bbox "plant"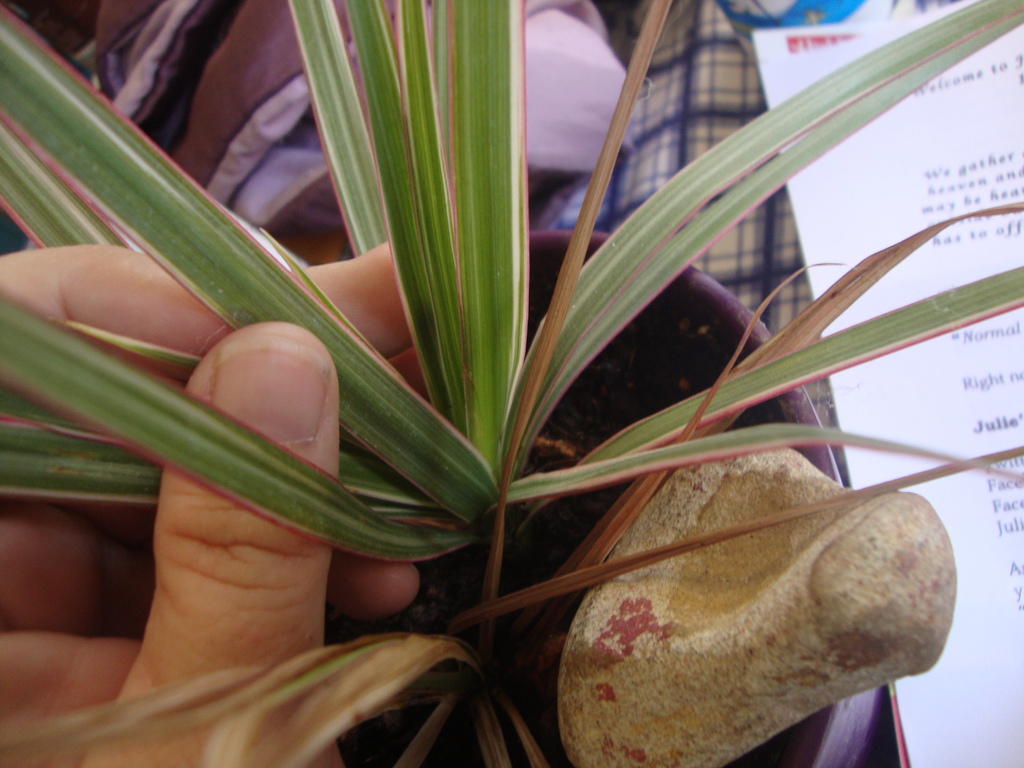
[x1=0, y1=0, x2=1023, y2=744]
